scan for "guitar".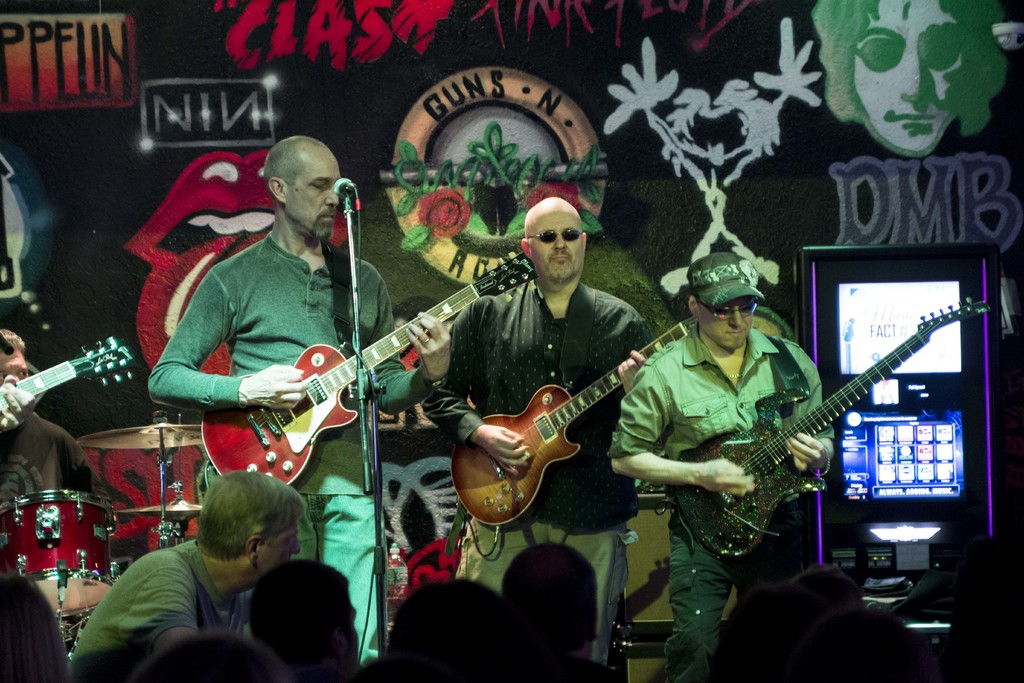
Scan result: <bbox>0, 336, 134, 428</bbox>.
